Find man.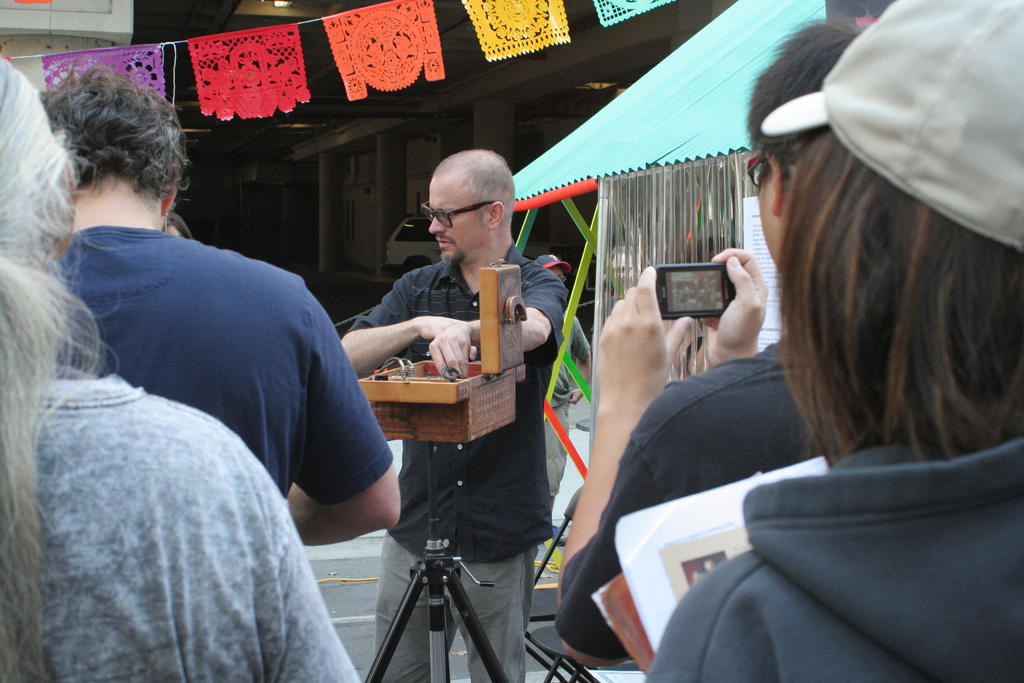
left=35, top=53, right=400, bottom=542.
